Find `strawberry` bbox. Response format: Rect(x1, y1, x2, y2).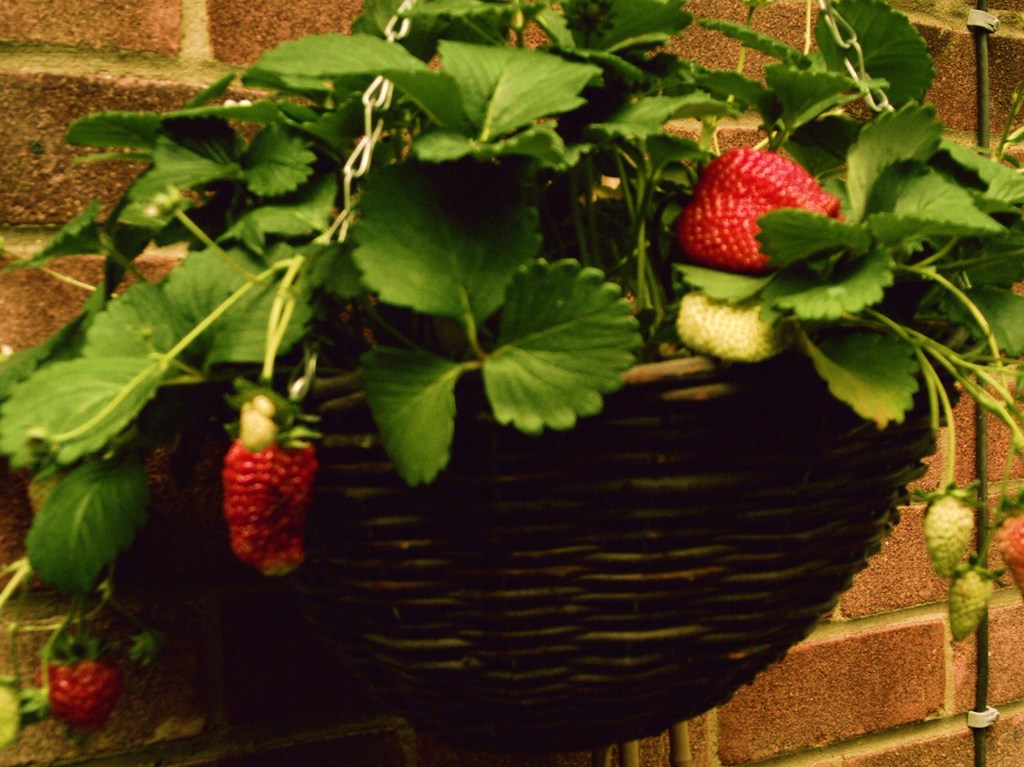
Rect(29, 648, 130, 727).
